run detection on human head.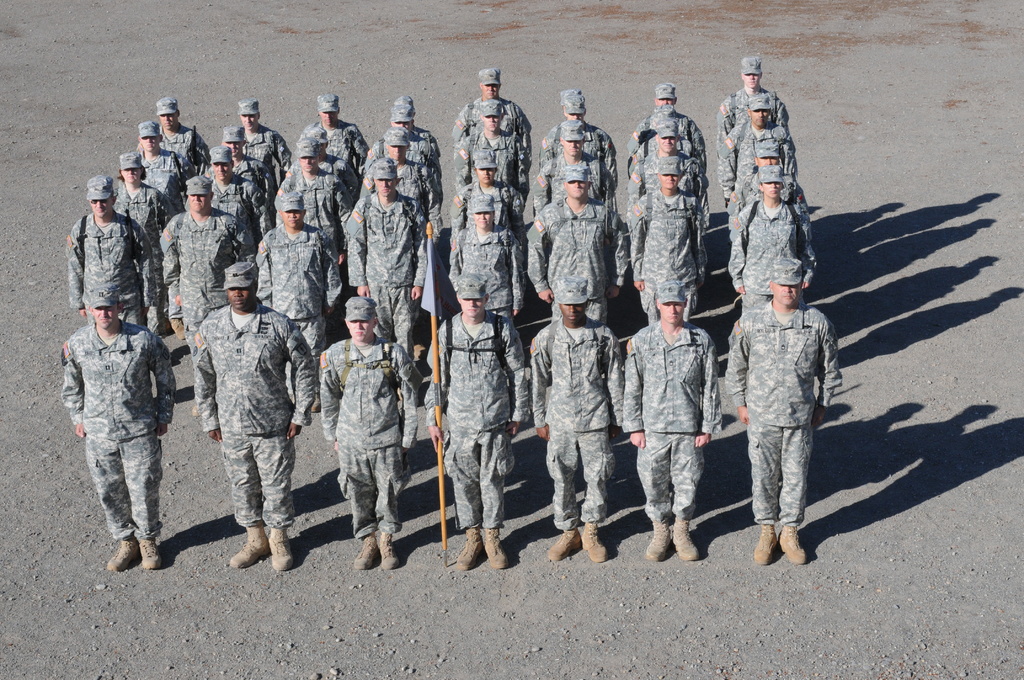
Result: detection(314, 93, 339, 130).
